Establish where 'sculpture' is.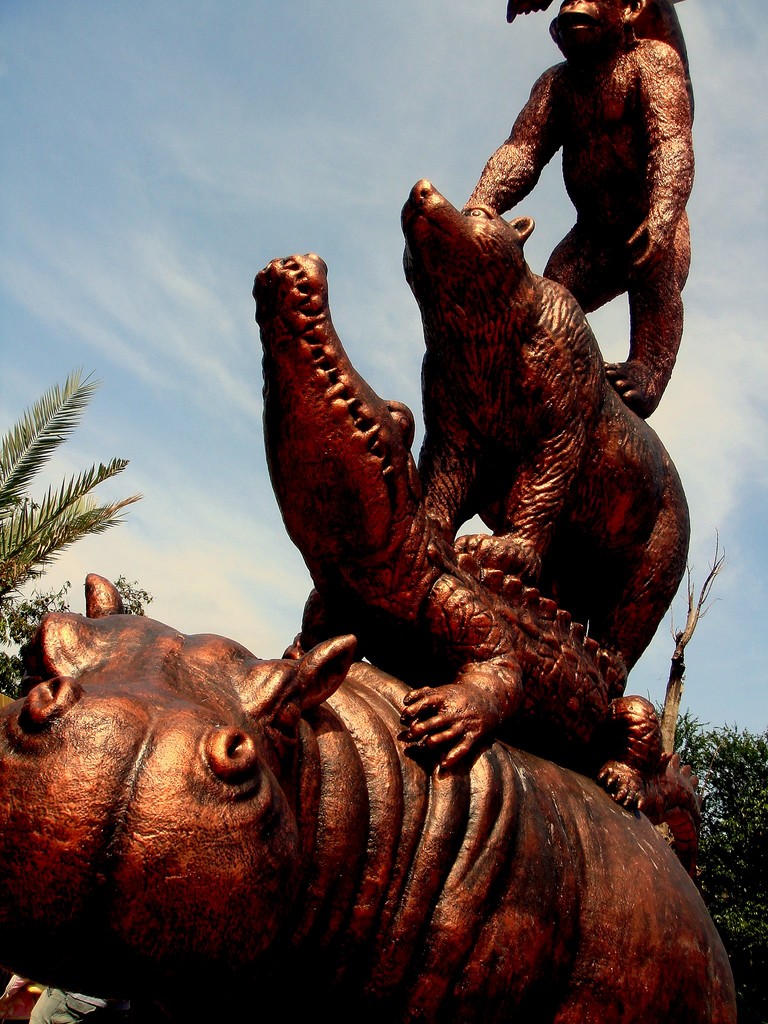
Established at (x1=388, y1=171, x2=692, y2=698).
